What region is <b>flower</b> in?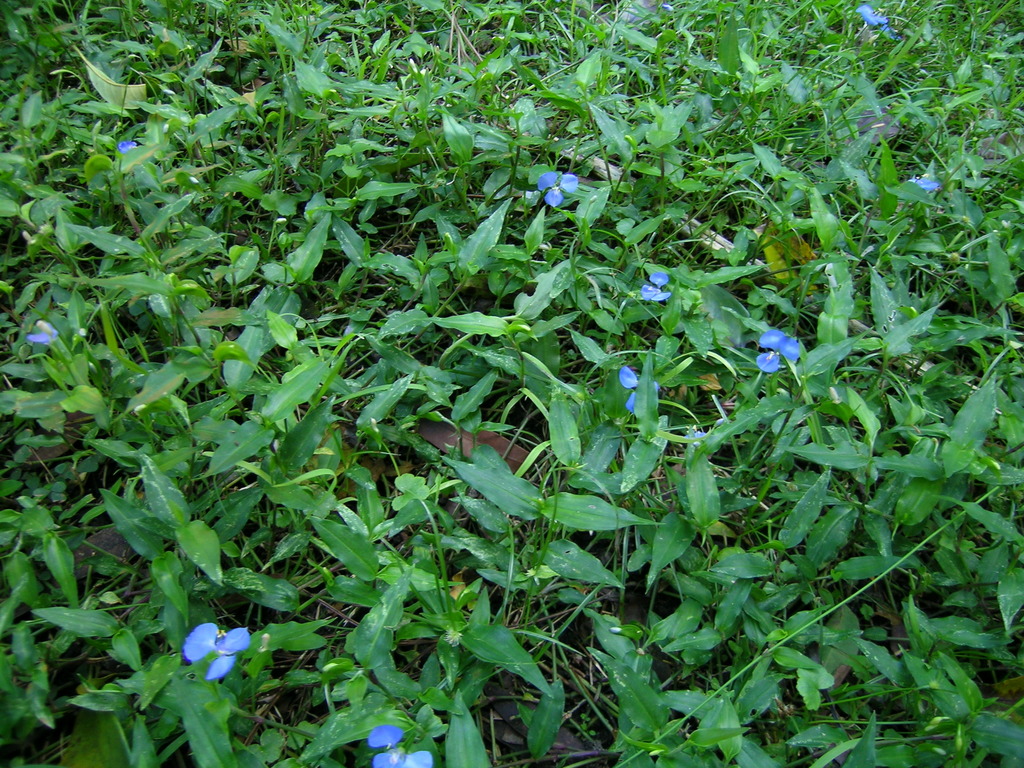
[x1=534, y1=169, x2=579, y2=213].
